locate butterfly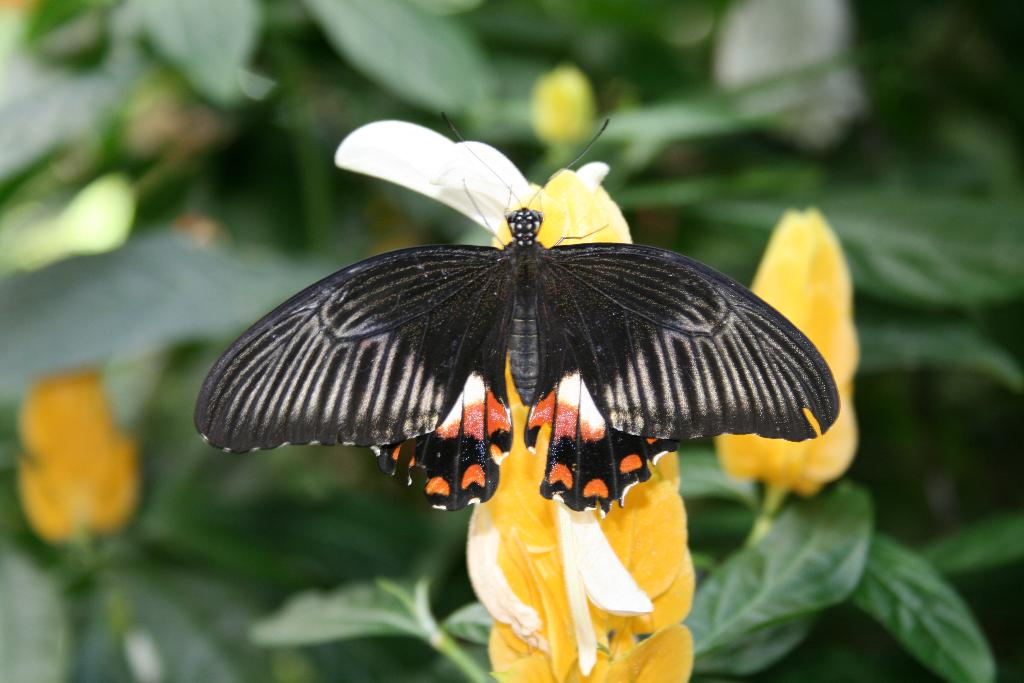
region(205, 106, 847, 546)
